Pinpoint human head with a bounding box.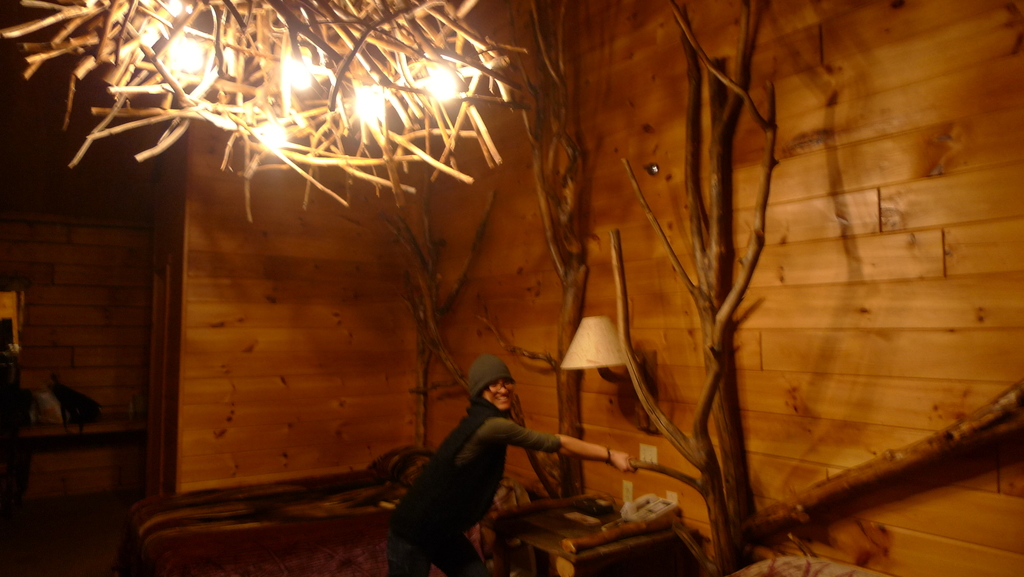
detection(468, 356, 516, 409).
